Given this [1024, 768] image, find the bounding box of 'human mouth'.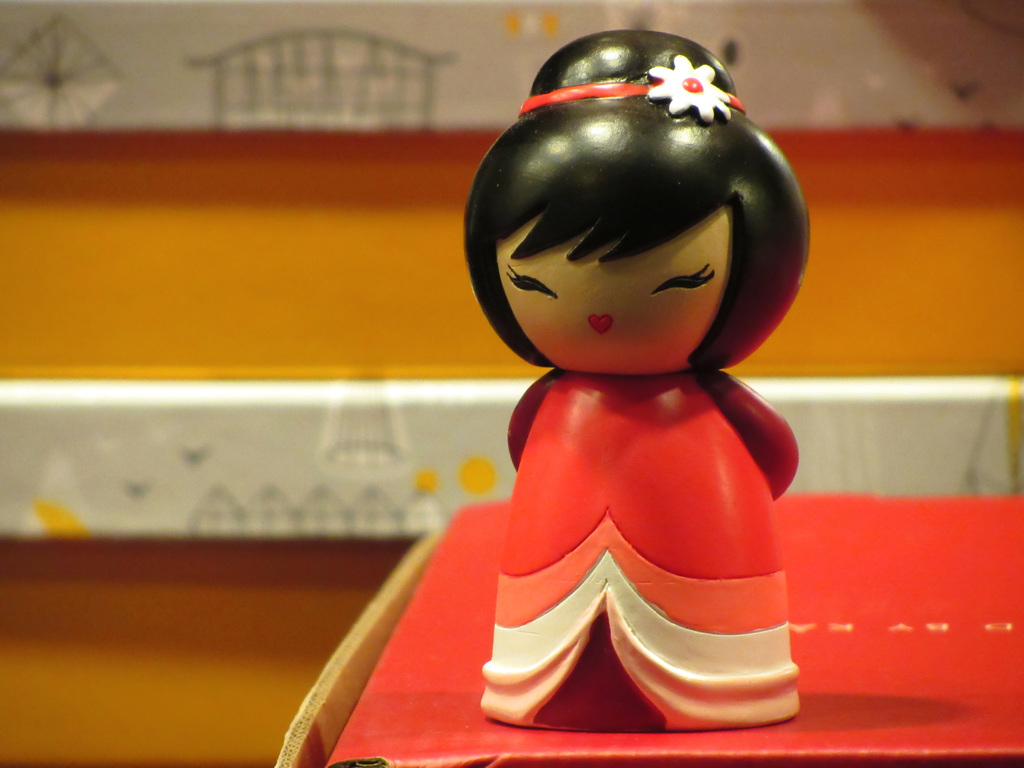
[x1=588, y1=311, x2=611, y2=334].
